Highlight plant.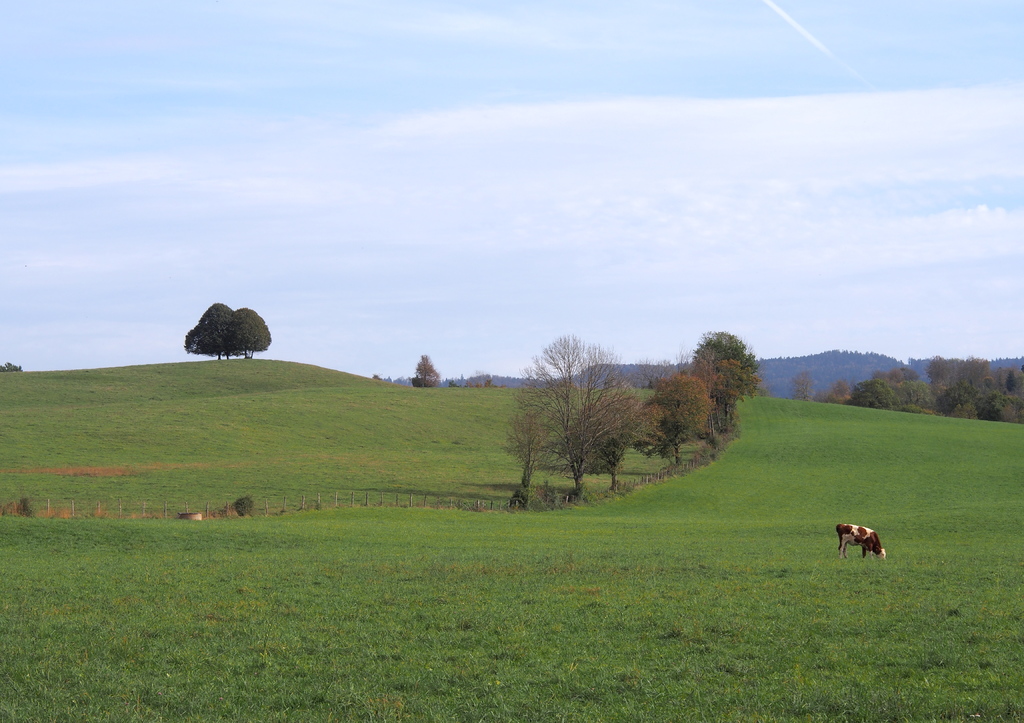
Highlighted region: 0:492:37:521.
